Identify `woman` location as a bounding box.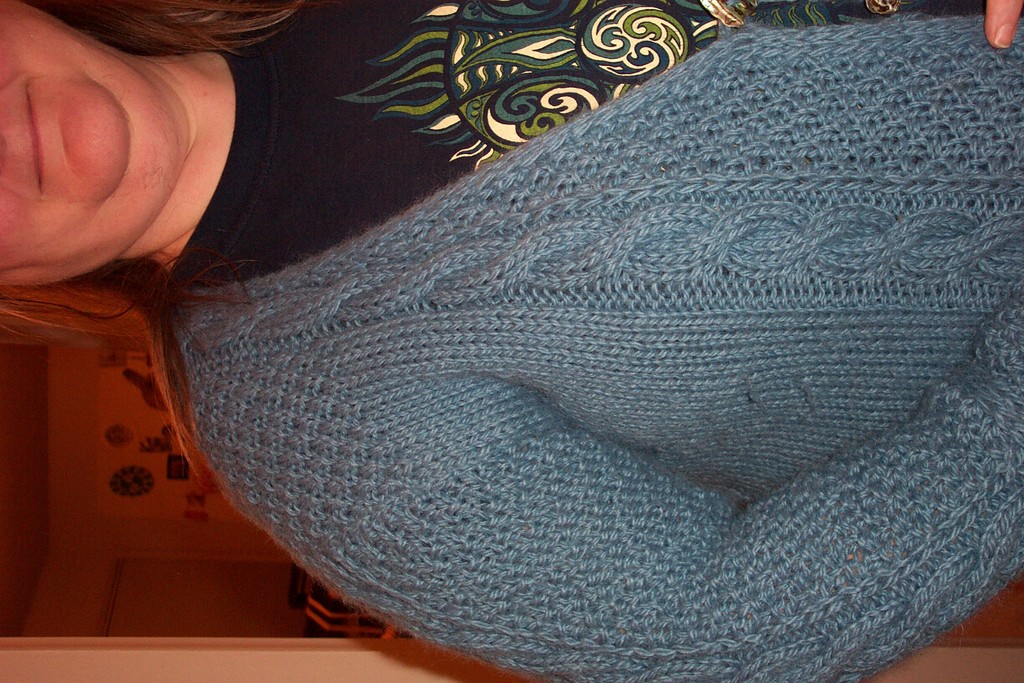
box=[0, 0, 1023, 682].
